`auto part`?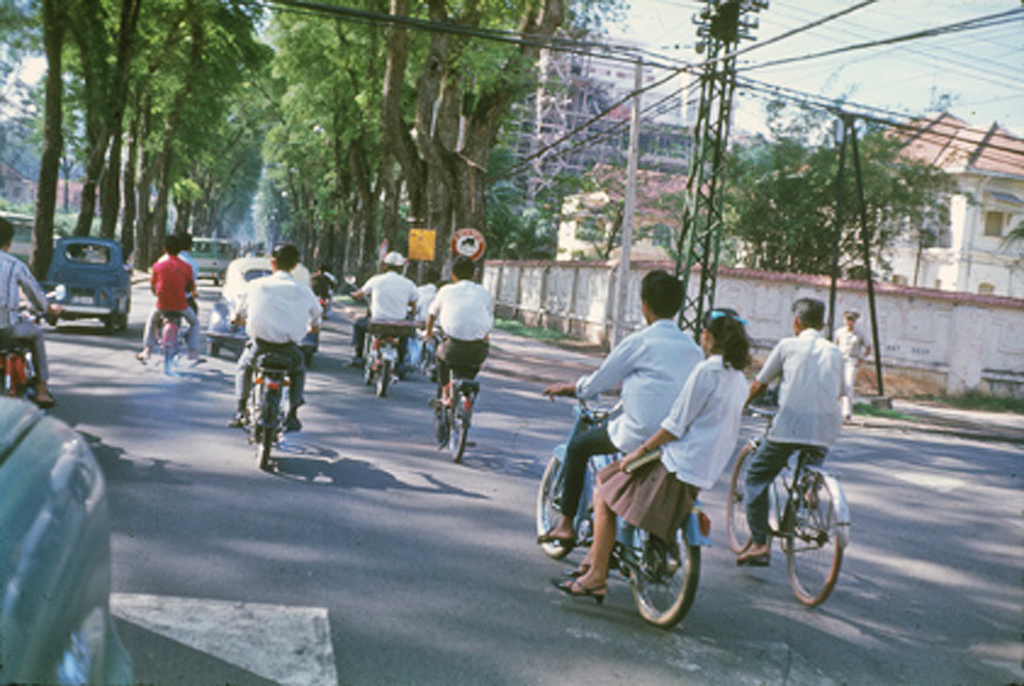
[left=183, top=235, right=240, bottom=282]
